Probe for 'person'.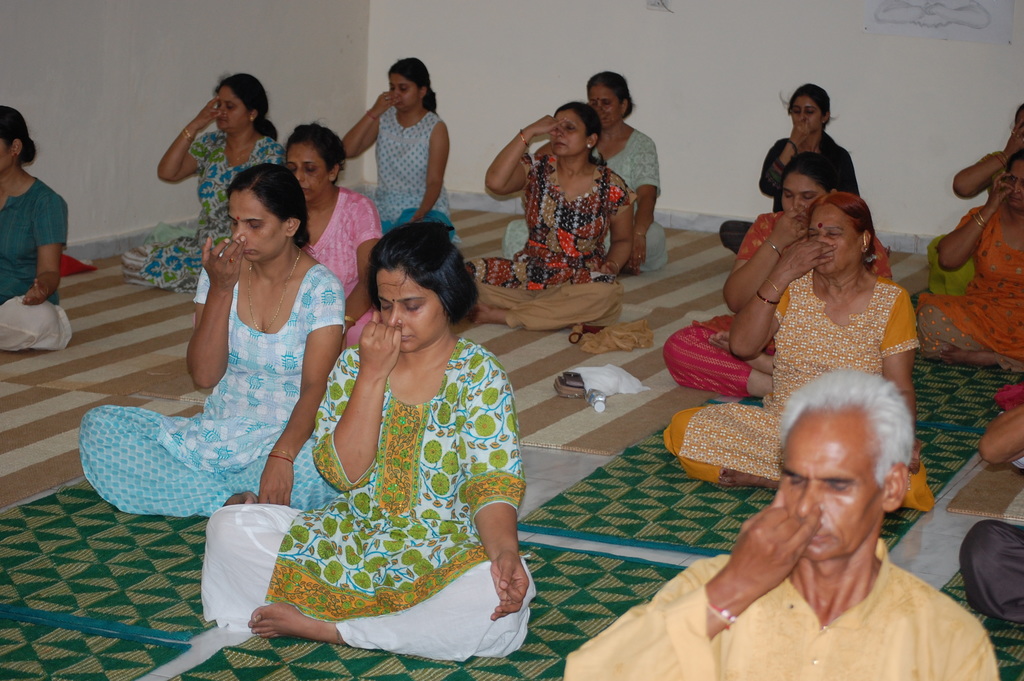
Probe result: [left=503, top=65, right=676, bottom=276].
